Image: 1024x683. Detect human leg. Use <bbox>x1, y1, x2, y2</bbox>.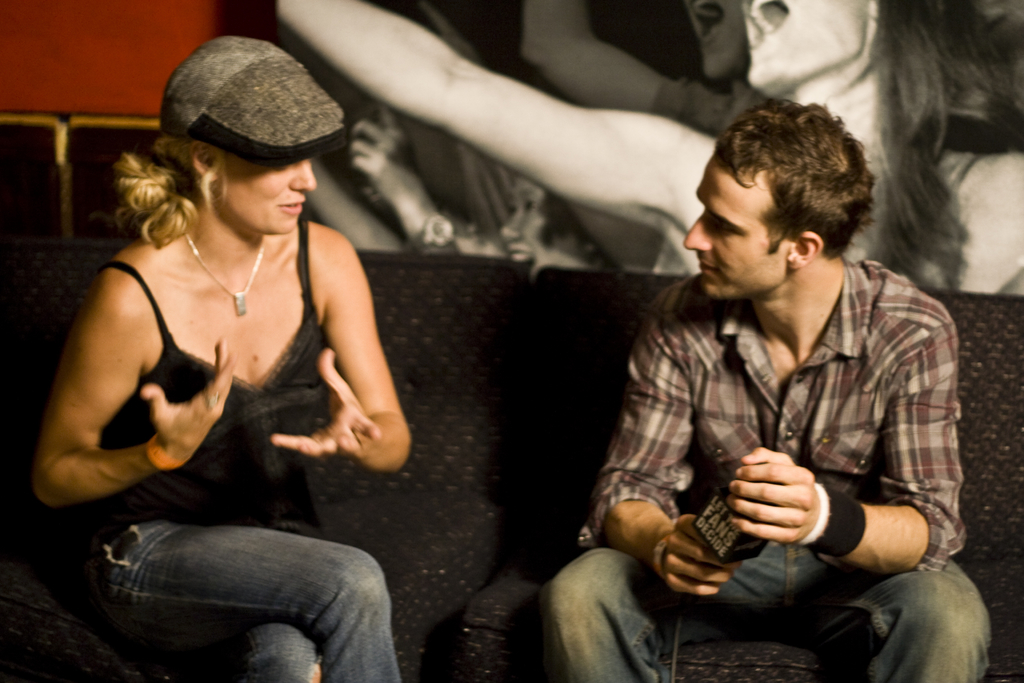
<bbox>548, 539, 733, 682</bbox>.
